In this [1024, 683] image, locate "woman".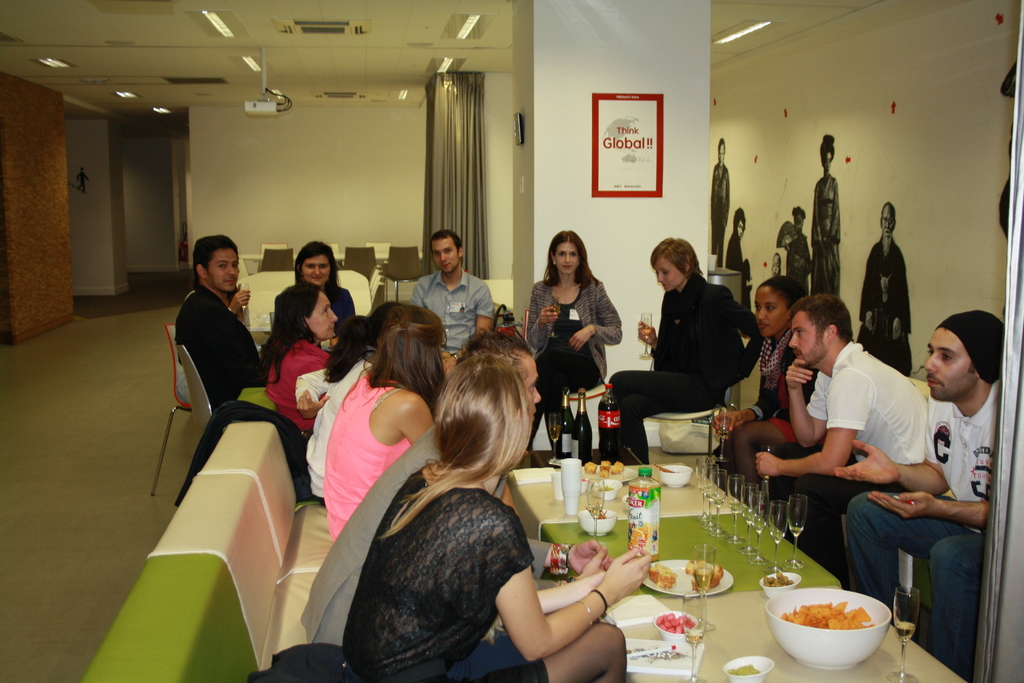
Bounding box: left=290, top=300, right=401, bottom=525.
